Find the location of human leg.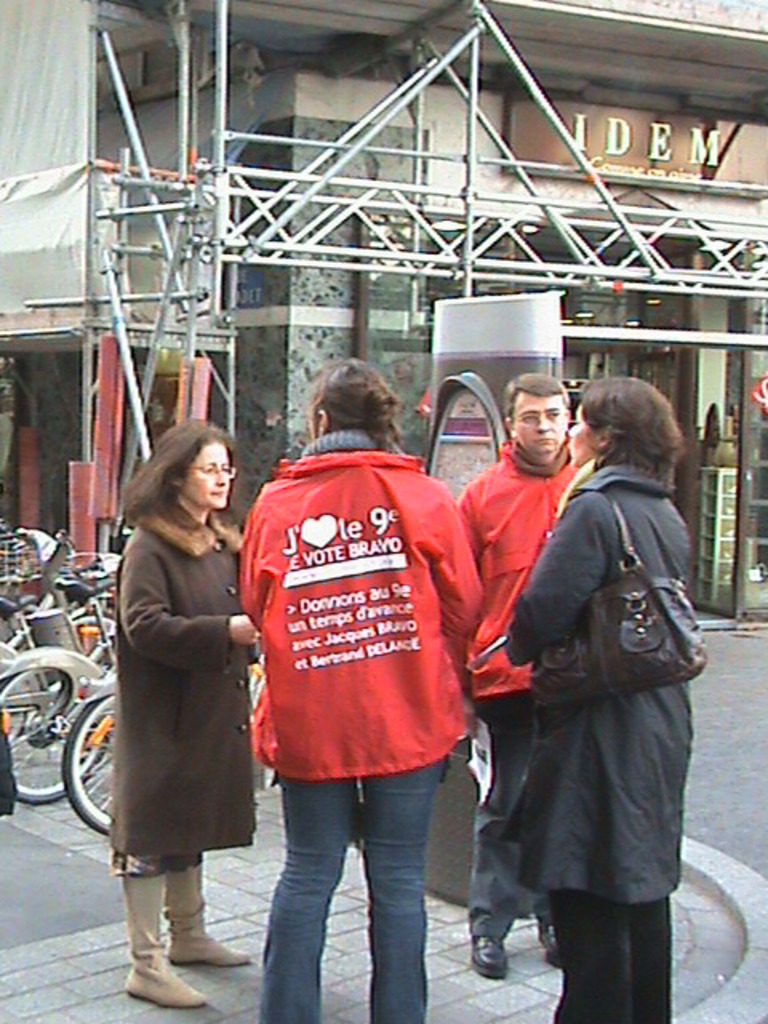
Location: (left=170, top=717, right=246, bottom=958).
